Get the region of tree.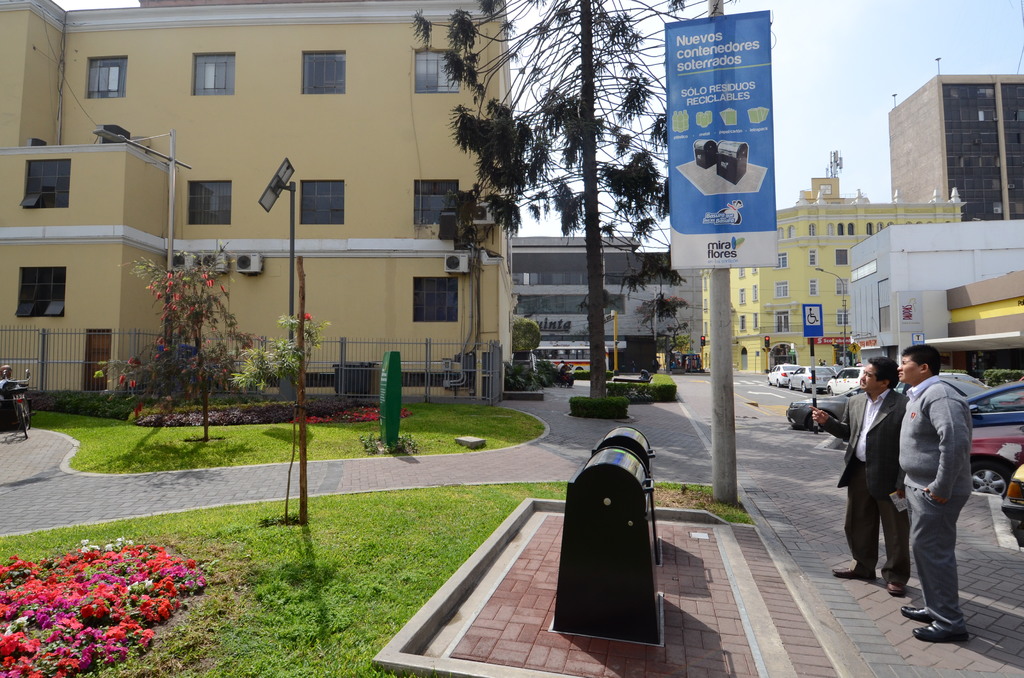
[left=640, top=290, right=692, bottom=367].
